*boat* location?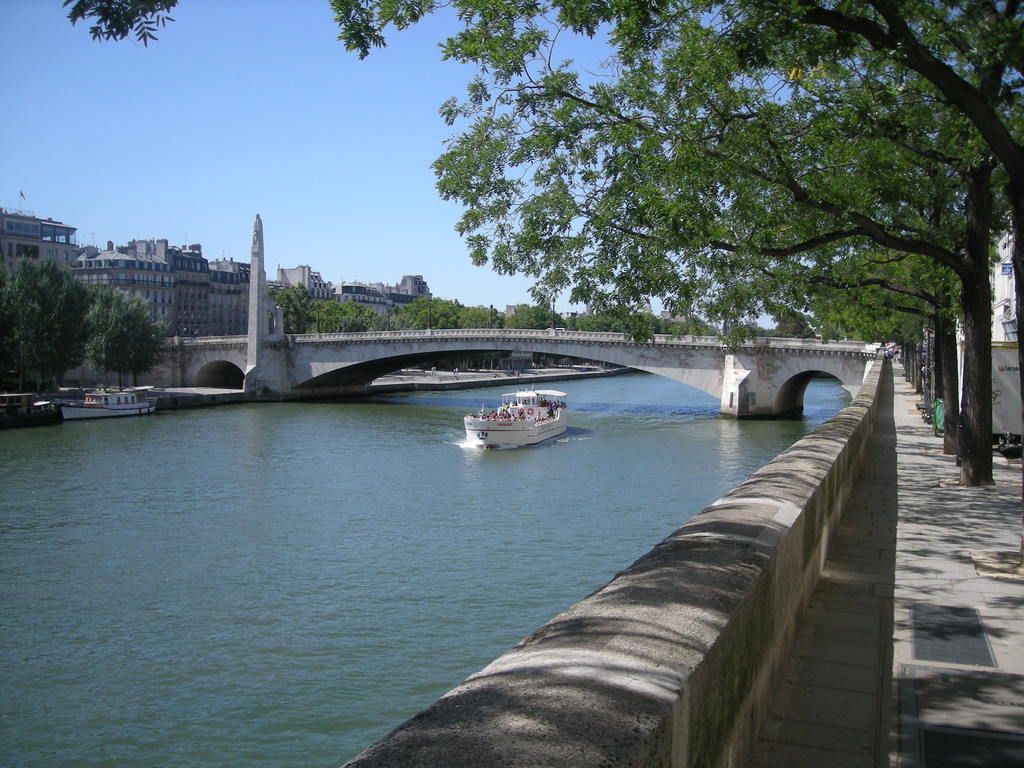
box=[456, 381, 575, 453]
